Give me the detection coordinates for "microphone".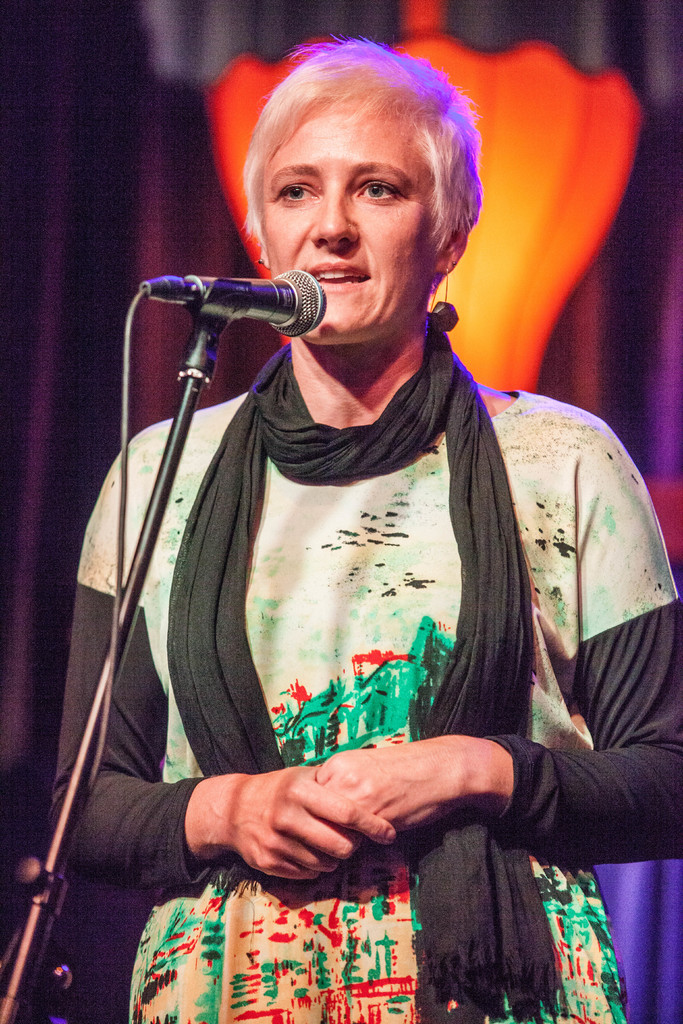
locate(140, 265, 325, 337).
